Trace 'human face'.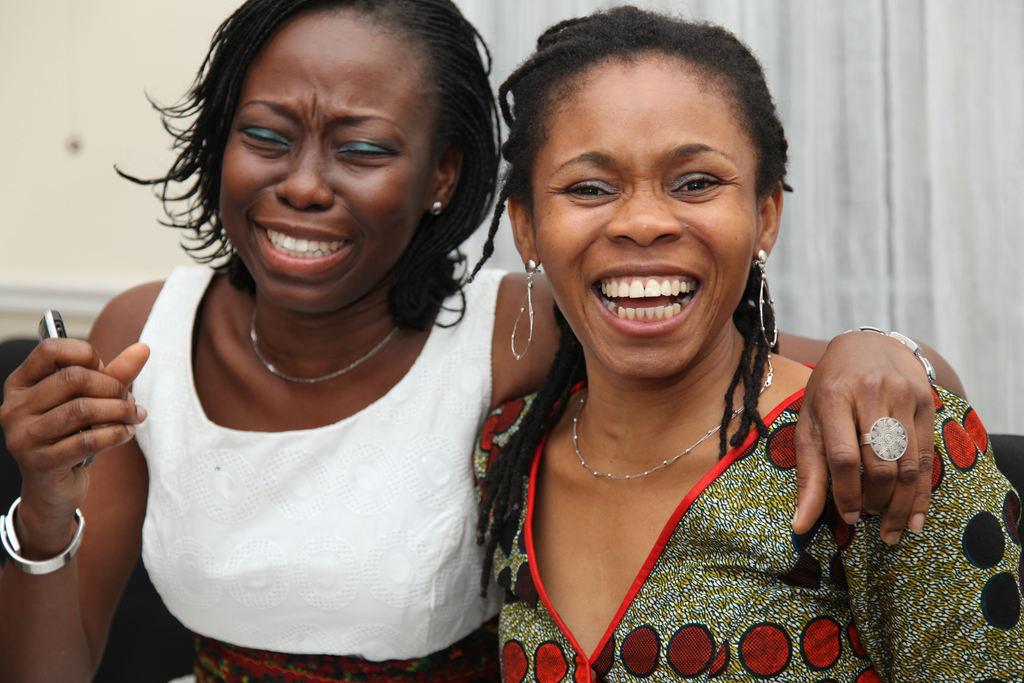
Traced to 513:42:787:377.
